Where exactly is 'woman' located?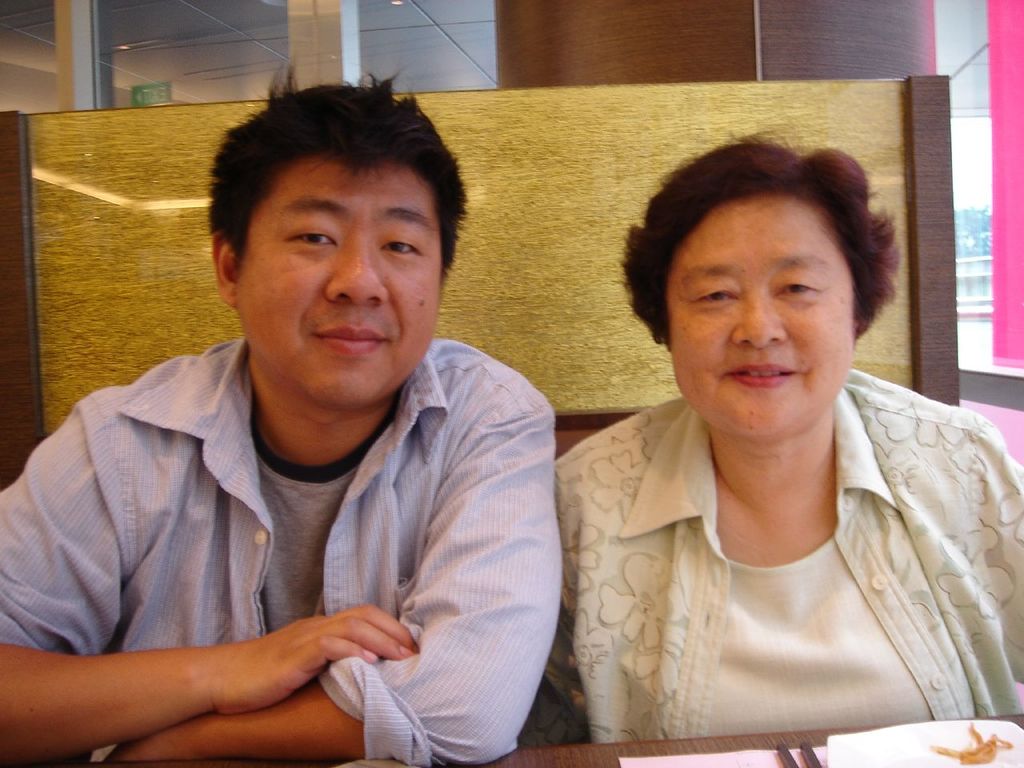
Its bounding box is (x1=519, y1=136, x2=1023, y2=748).
